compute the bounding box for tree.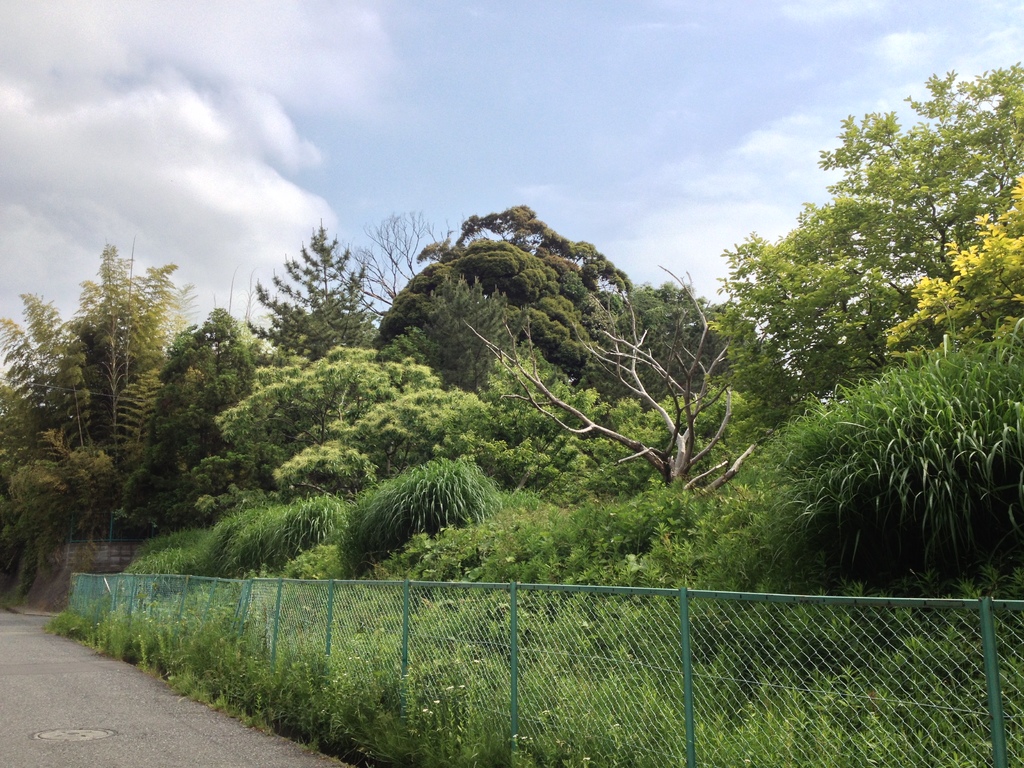
(left=635, top=284, right=751, bottom=397).
